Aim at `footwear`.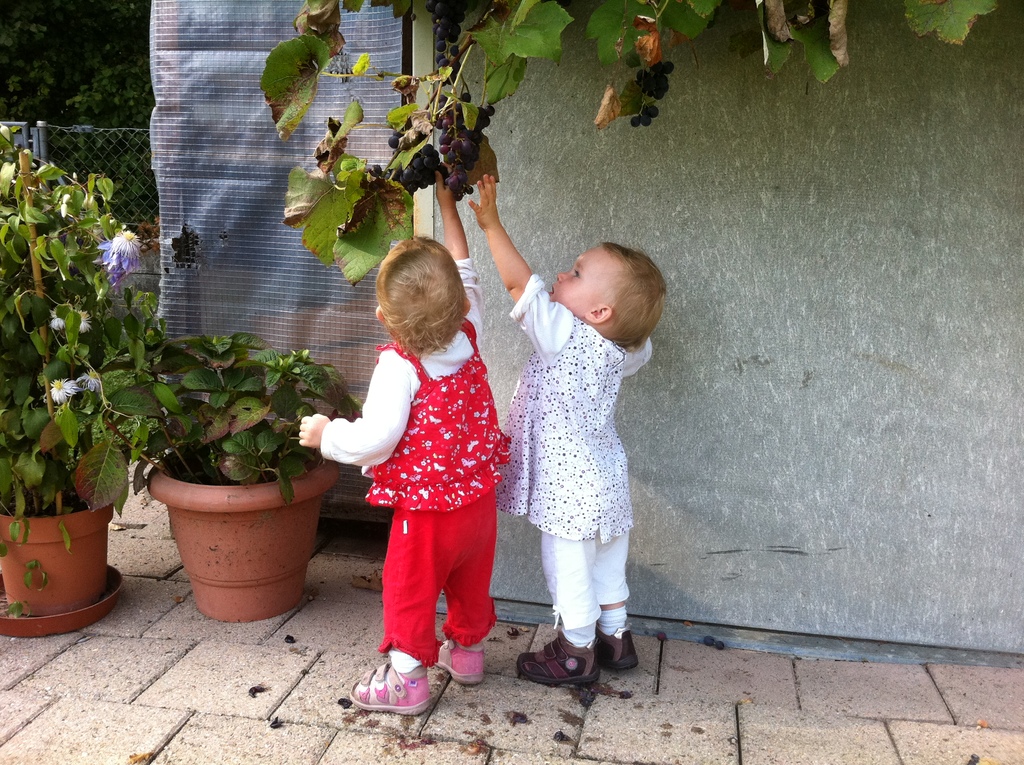
Aimed at BBox(439, 641, 485, 684).
